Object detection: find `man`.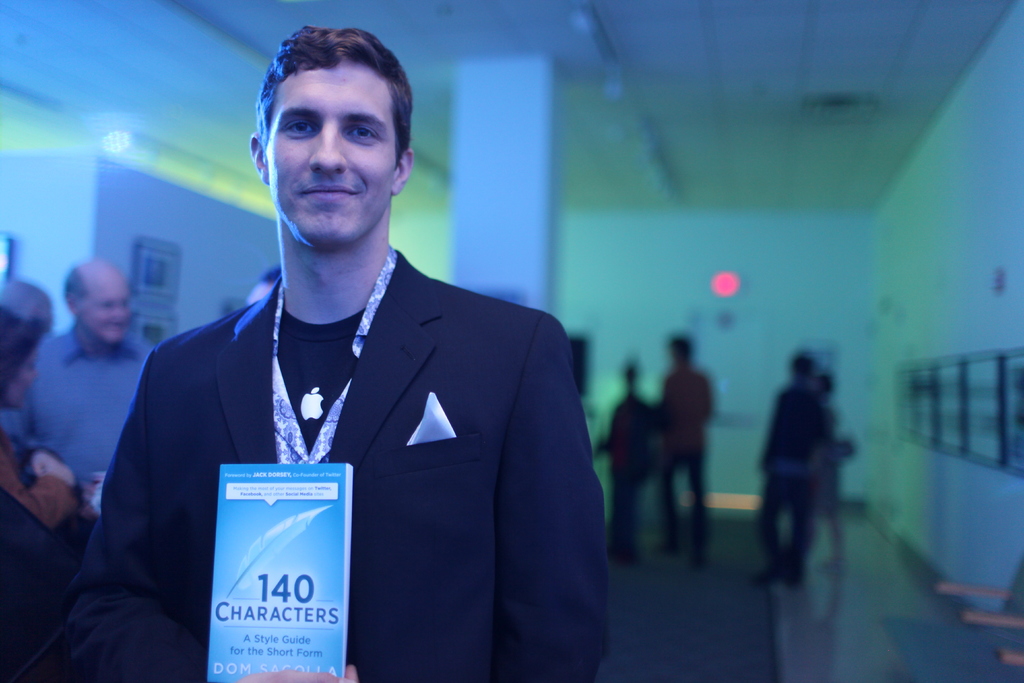
pyautogui.locateOnScreen(74, 112, 630, 647).
